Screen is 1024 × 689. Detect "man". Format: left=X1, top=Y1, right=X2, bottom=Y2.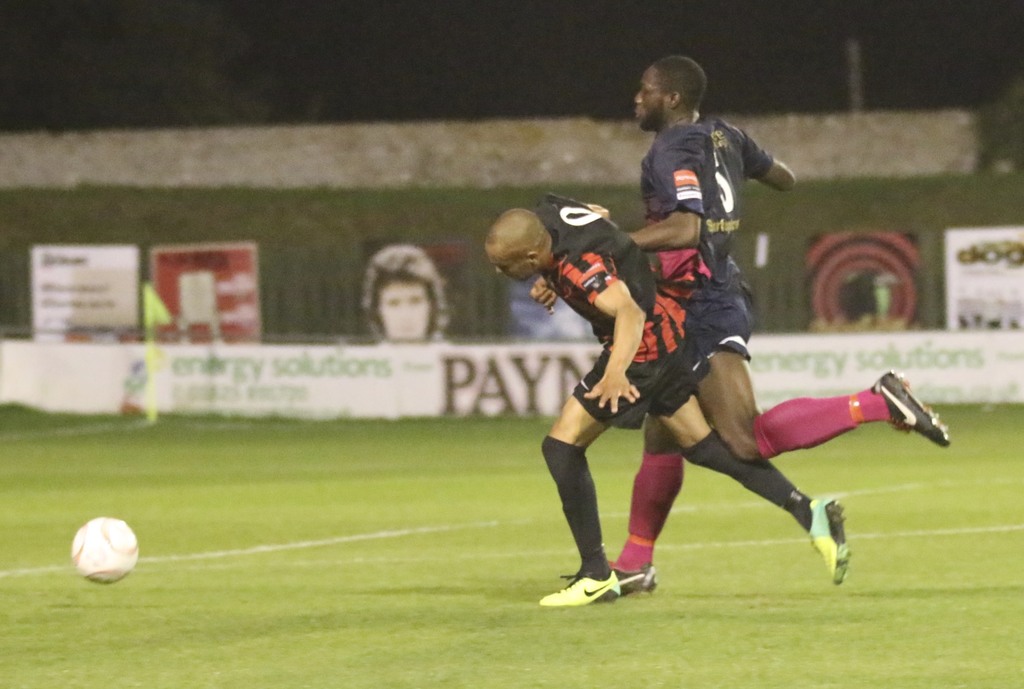
left=355, top=233, right=451, bottom=350.
